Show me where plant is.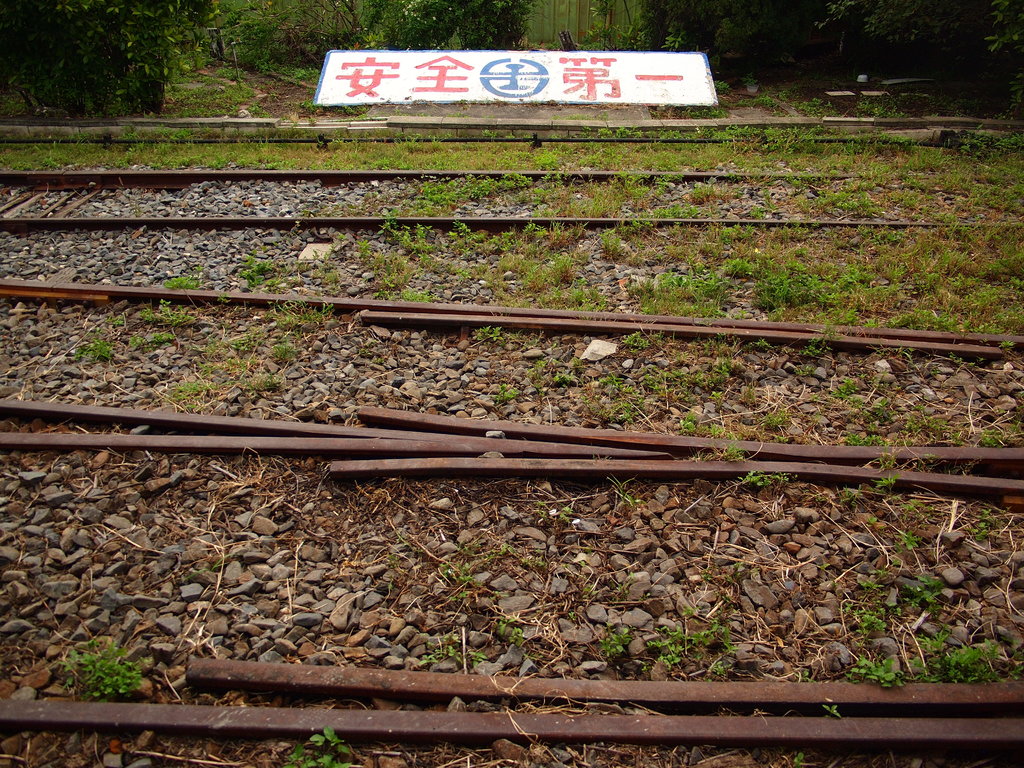
plant is at left=640, top=374, right=662, bottom=387.
